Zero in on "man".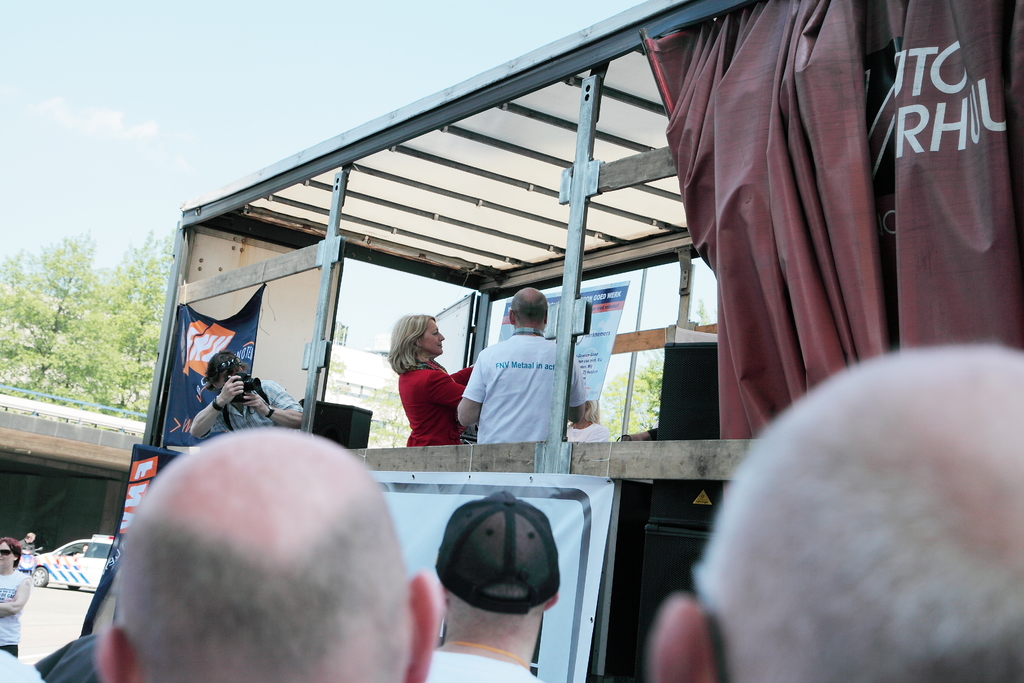
Zeroed in: BBox(191, 341, 315, 438).
